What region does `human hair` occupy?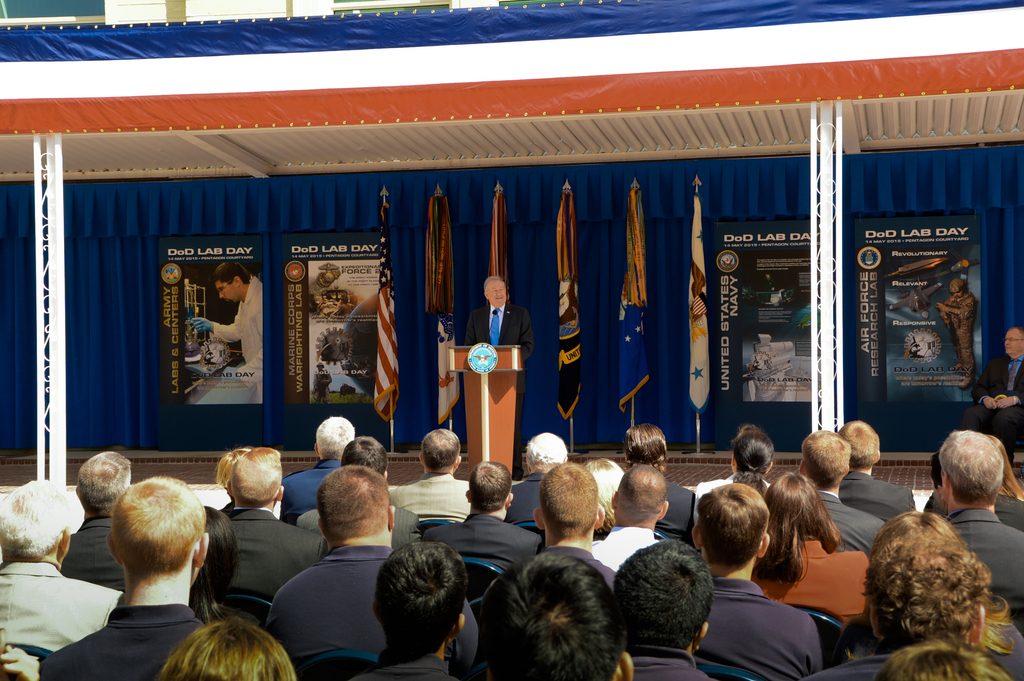
(left=106, top=476, right=212, bottom=582).
